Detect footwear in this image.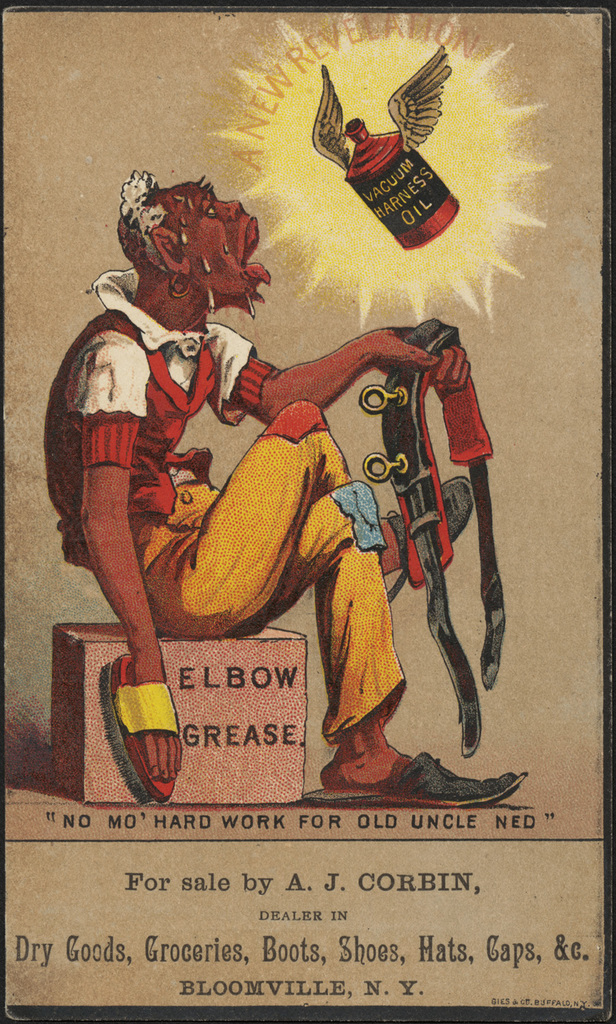
Detection: (385,474,479,603).
